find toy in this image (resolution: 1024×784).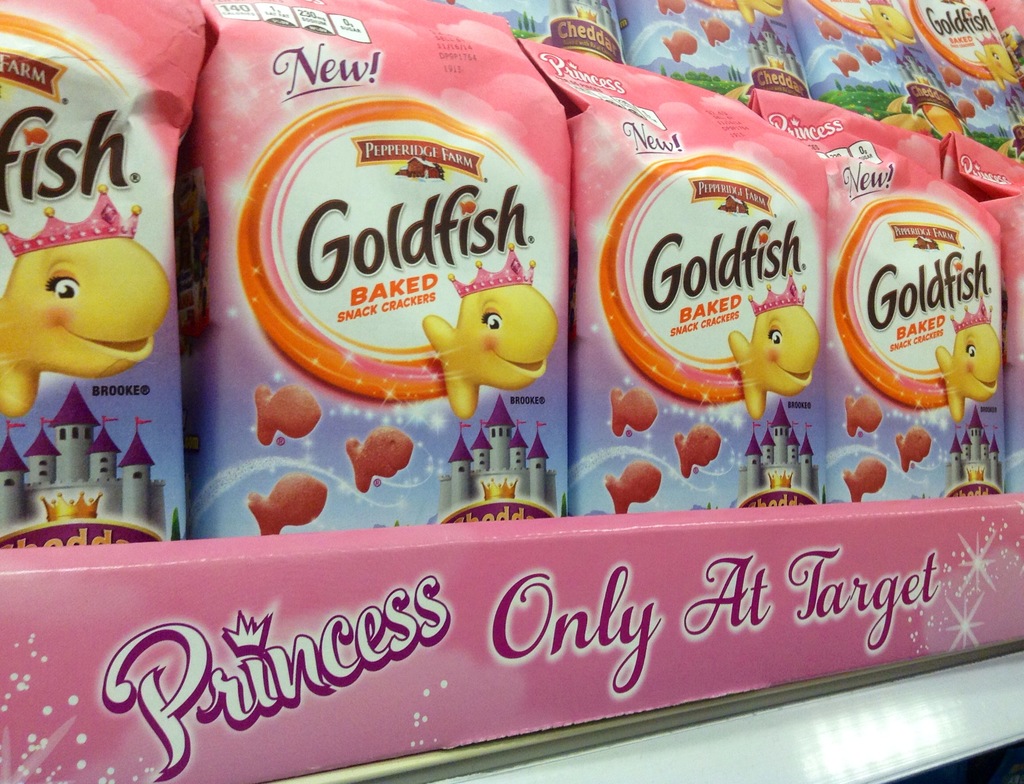
detection(336, 416, 412, 492).
